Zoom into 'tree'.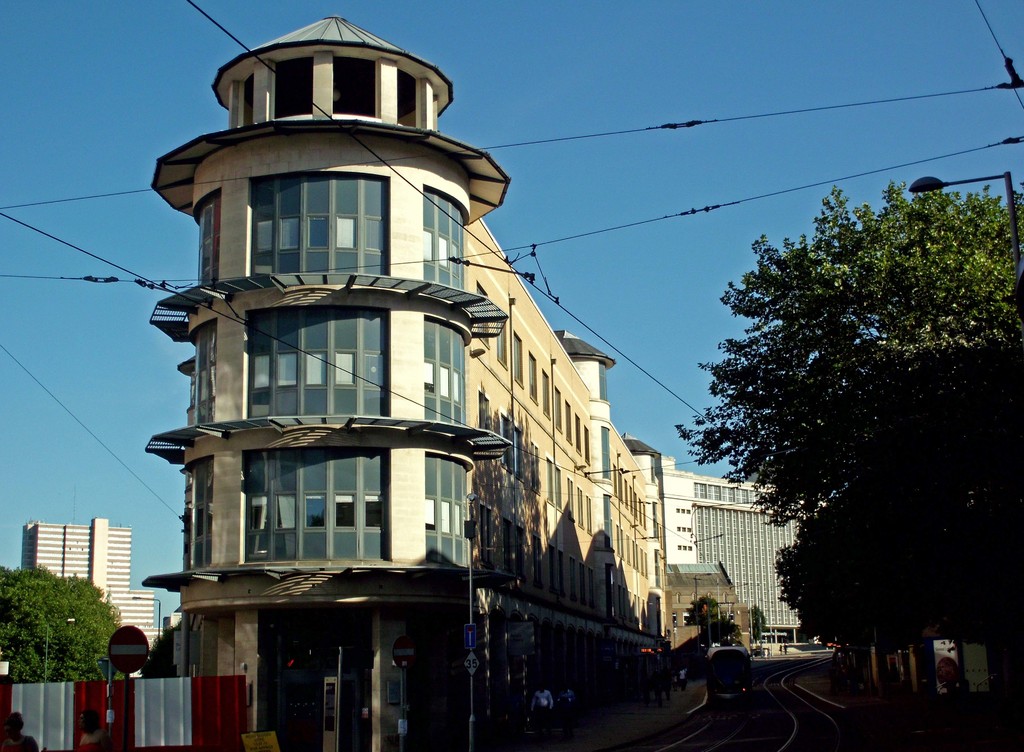
Zoom target: region(0, 564, 126, 687).
